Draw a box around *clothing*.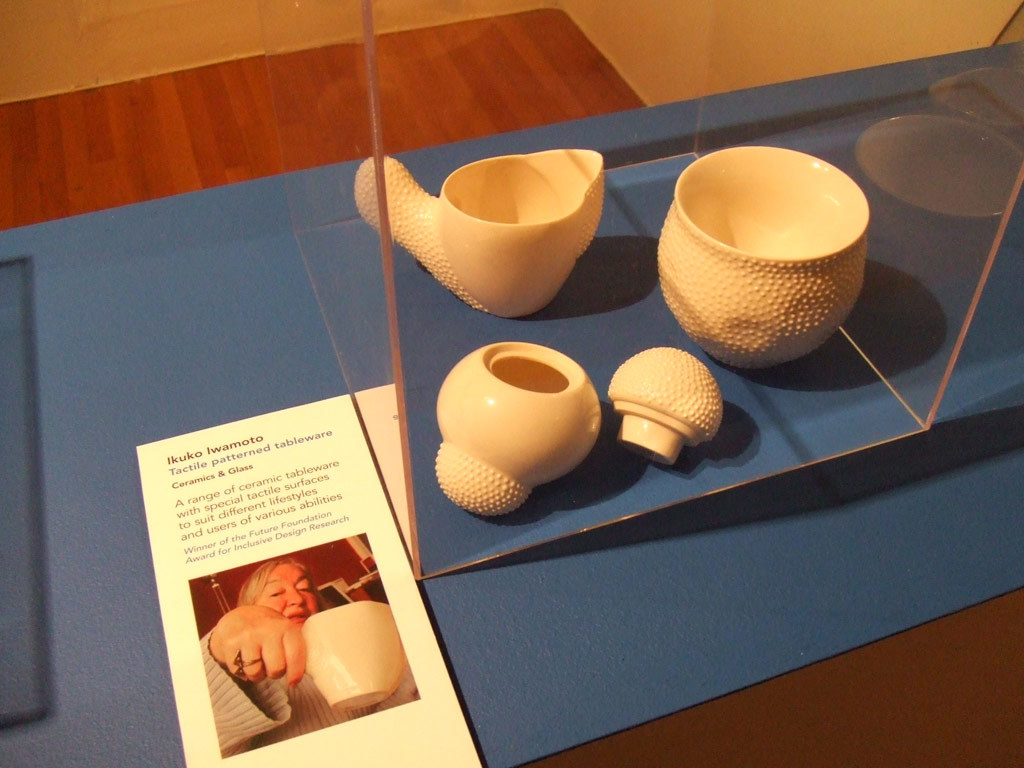
x1=201, y1=636, x2=412, y2=744.
